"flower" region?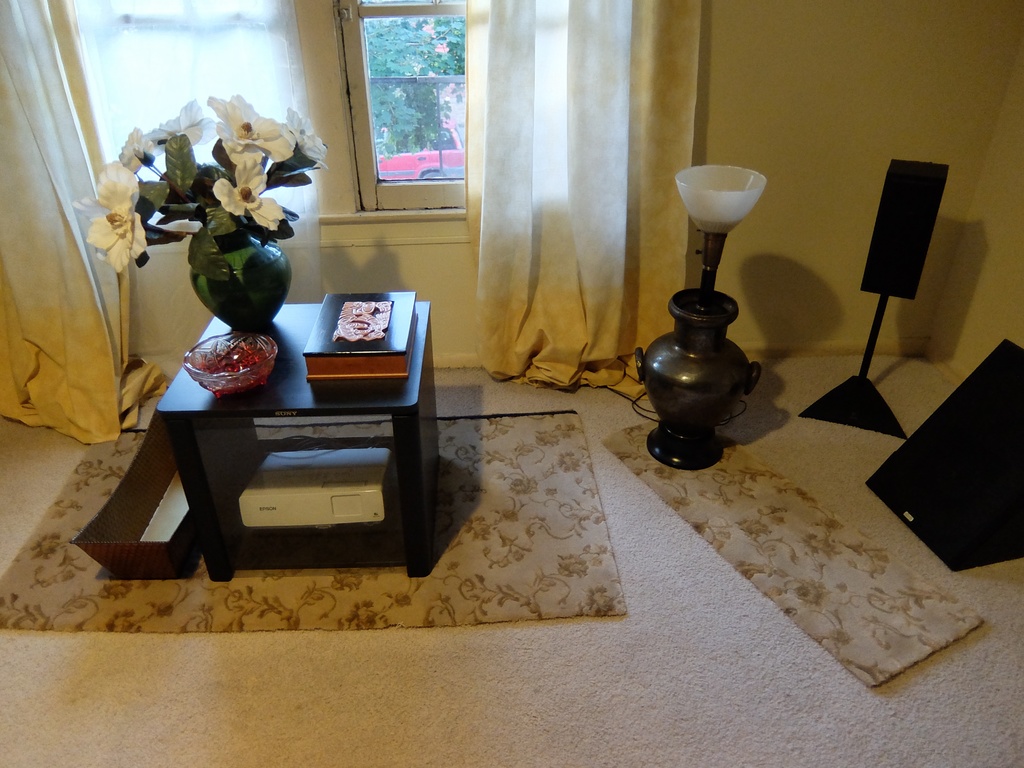
154:93:223:154
